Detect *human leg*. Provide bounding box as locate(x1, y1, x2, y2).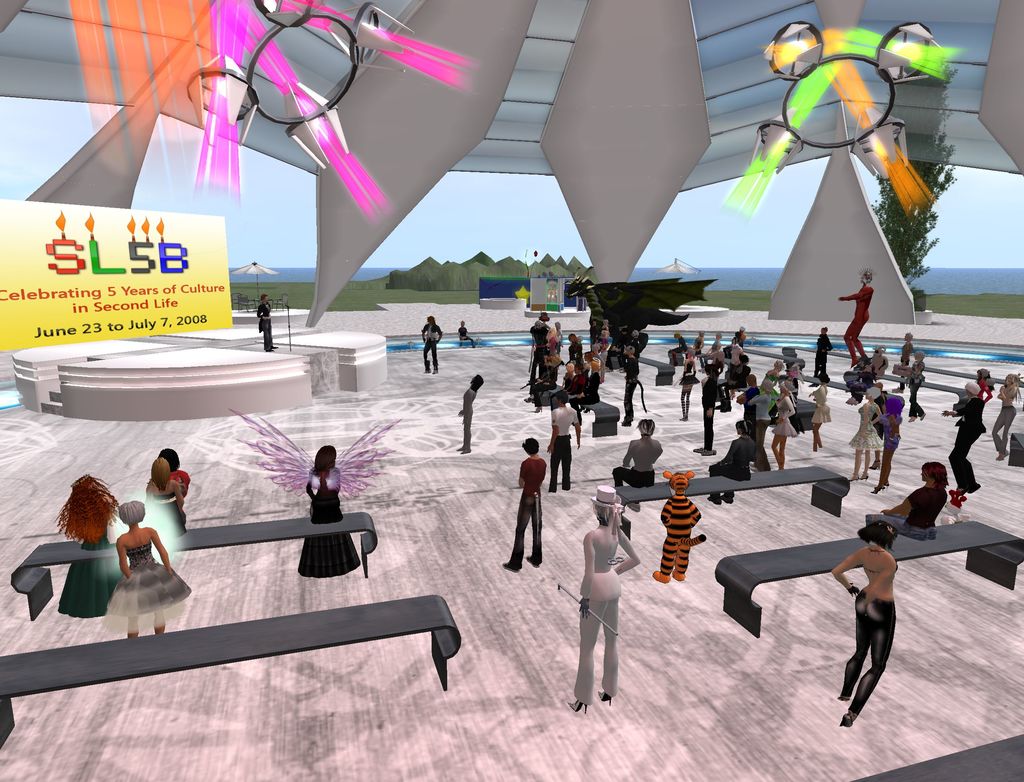
locate(996, 403, 1018, 460).
